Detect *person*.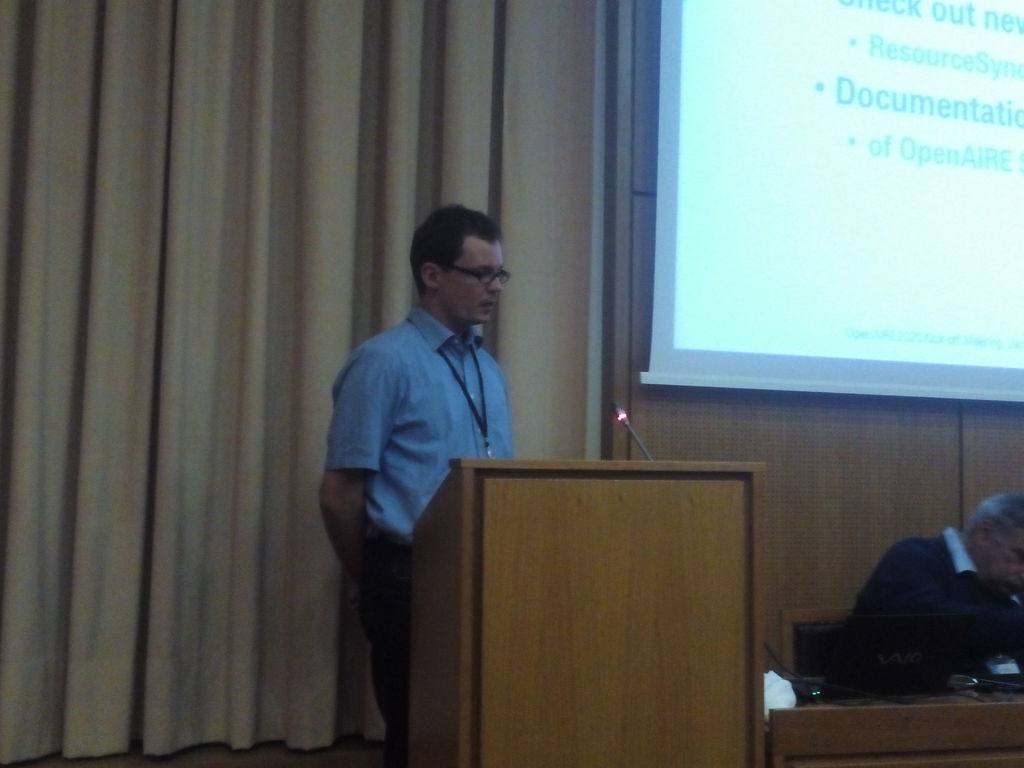
Detected at crop(323, 200, 511, 767).
